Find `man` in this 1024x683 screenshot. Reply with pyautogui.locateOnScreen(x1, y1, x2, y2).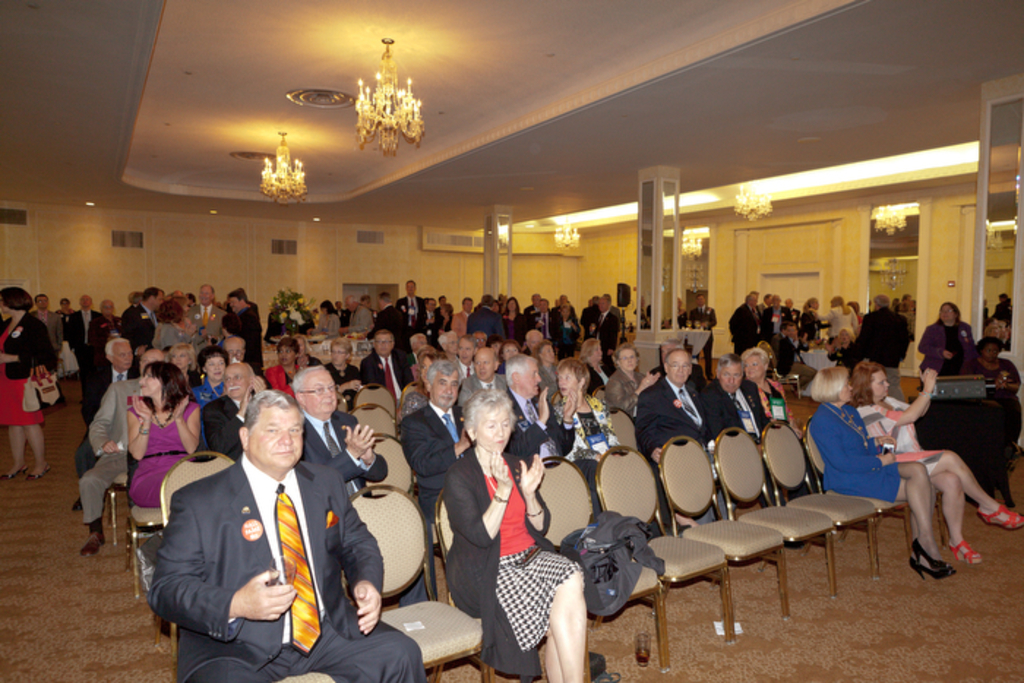
pyautogui.locateOnScreen(398, 360, 471, 522).
